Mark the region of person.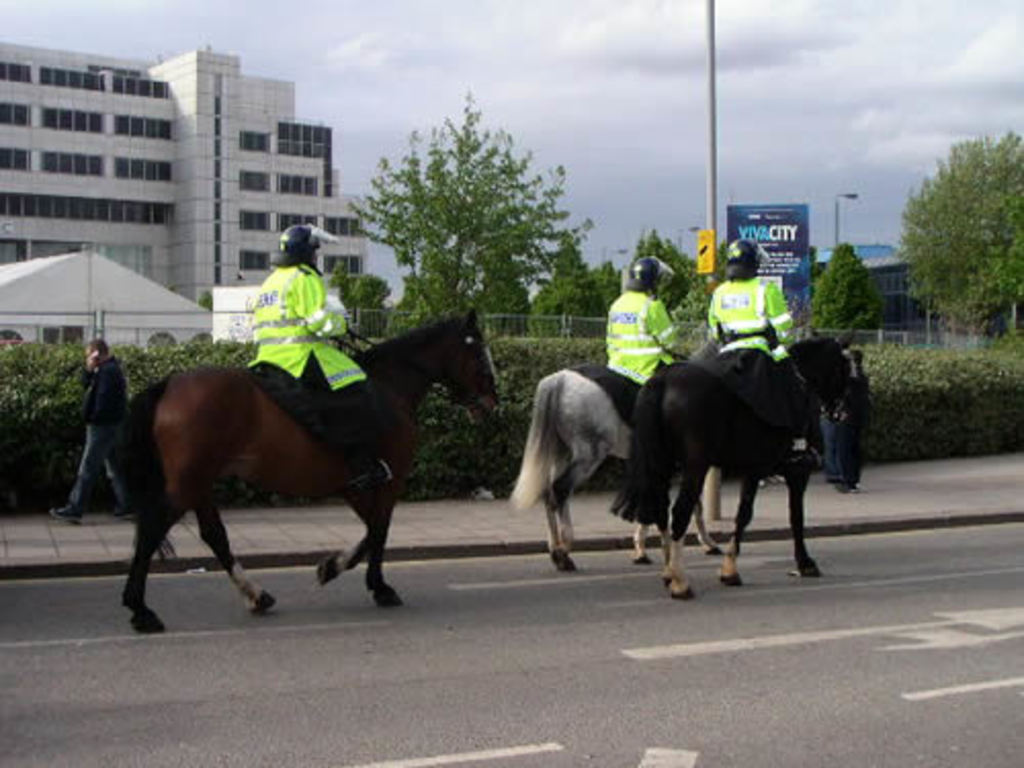
Region: Rect(709, 238, 805, 471).
